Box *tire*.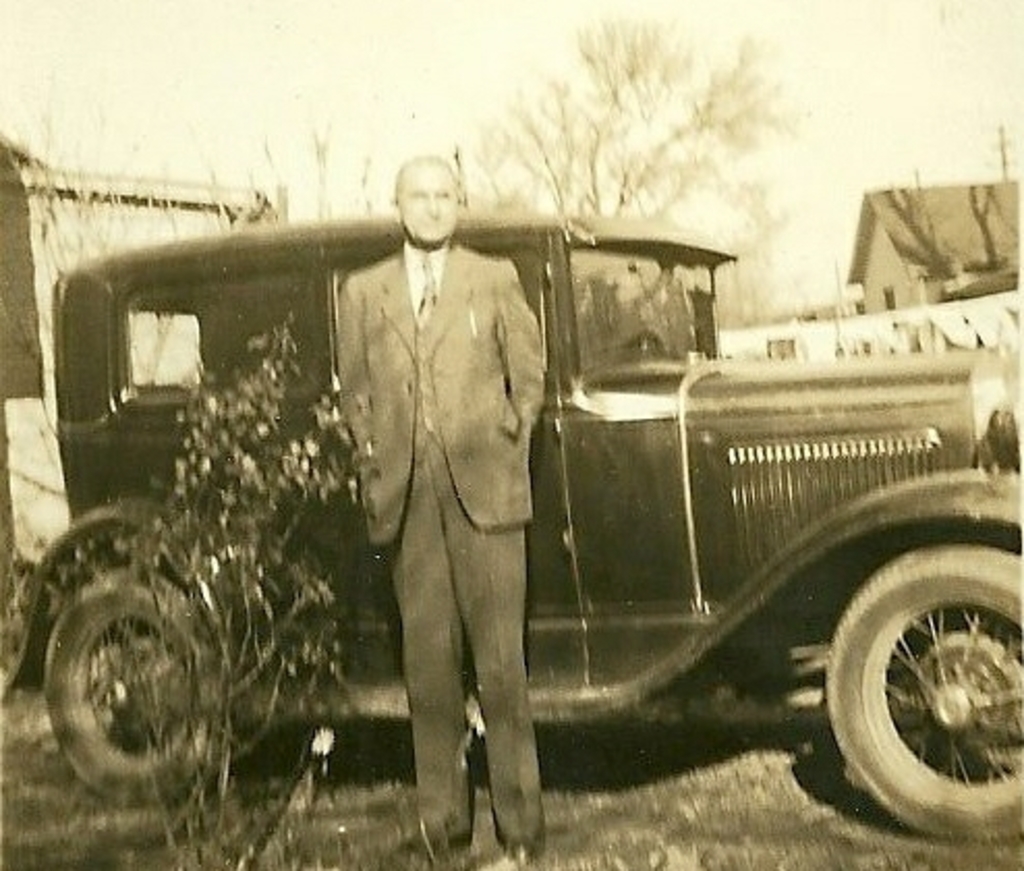
detection(823, 541, 1022, 836).
